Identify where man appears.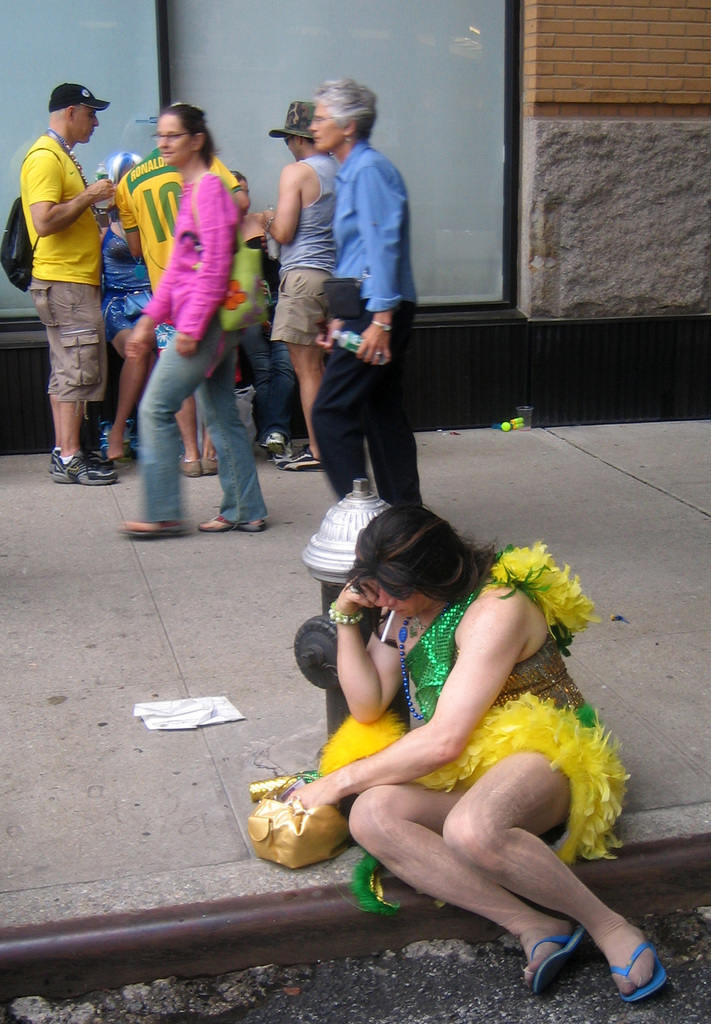
Appears at (x1=15, y1=65, x2=133, y2=497).
